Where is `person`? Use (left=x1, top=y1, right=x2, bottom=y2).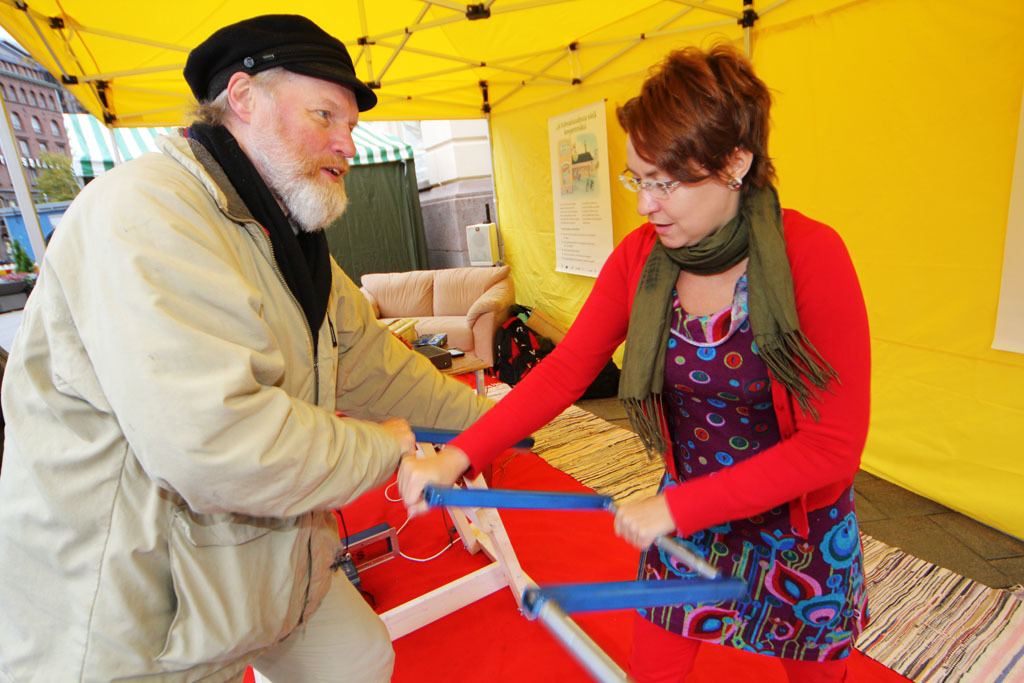
(left=0, top=14, right=496, bottom=682).
